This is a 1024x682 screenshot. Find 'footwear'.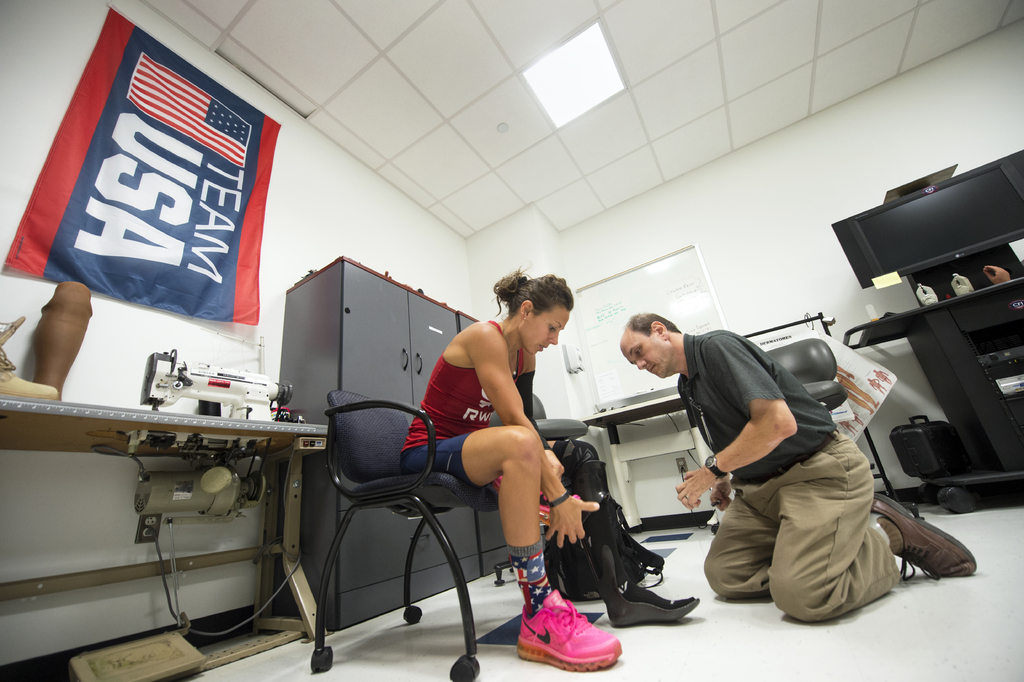
Bounding box: box=[874, 487, 977, 572].
